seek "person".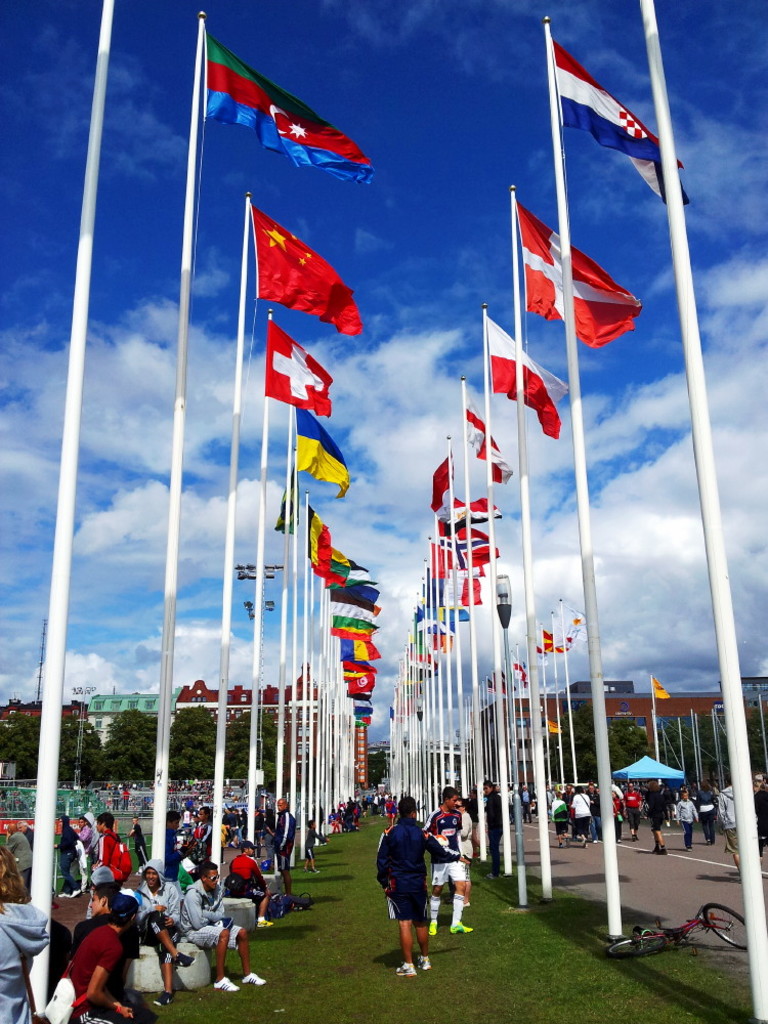
bbox=(0, 845, 55, 1019).
